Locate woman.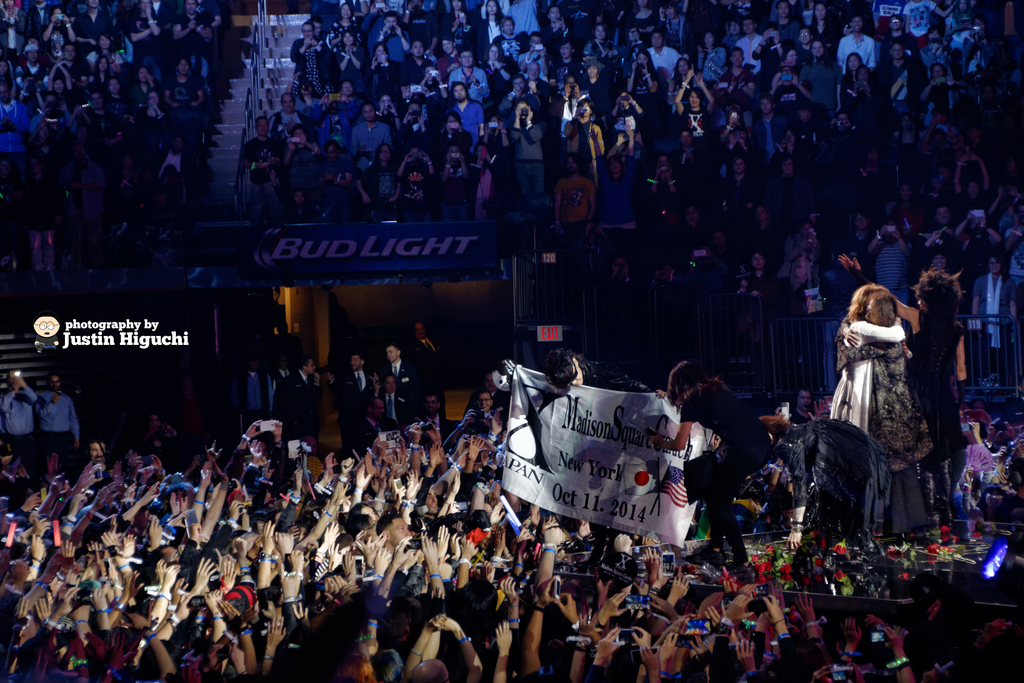
Bounding box: (581, 23, 616, 67).
